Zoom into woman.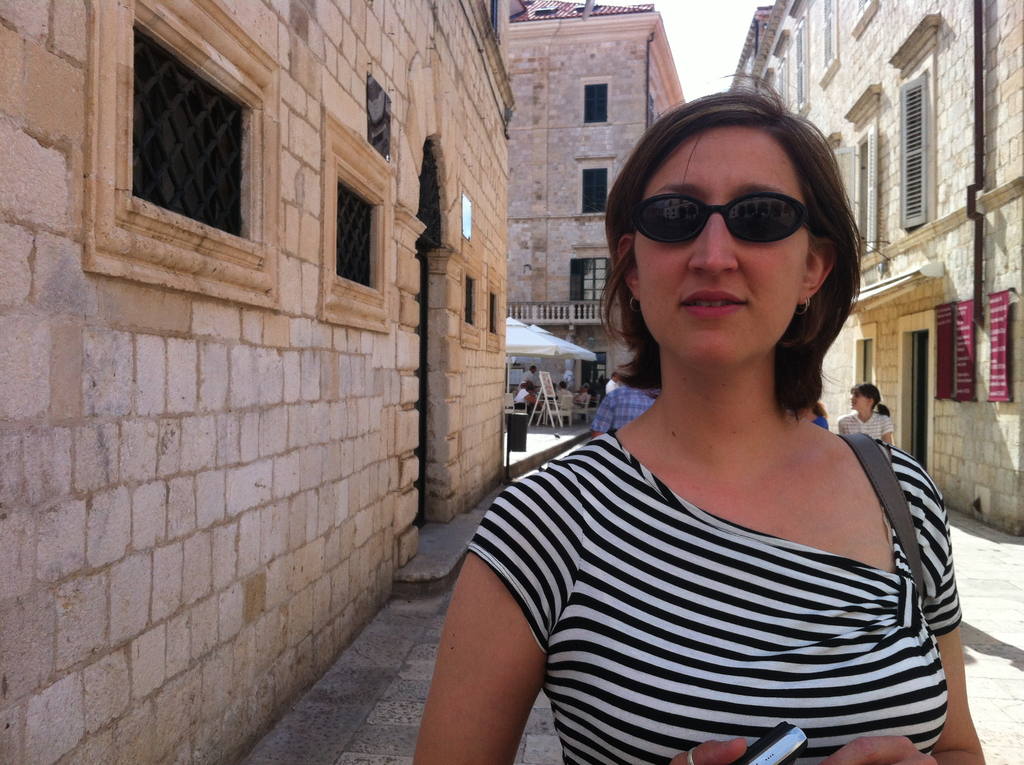
Zoom target: select_region(437, 63, 963, 741).
